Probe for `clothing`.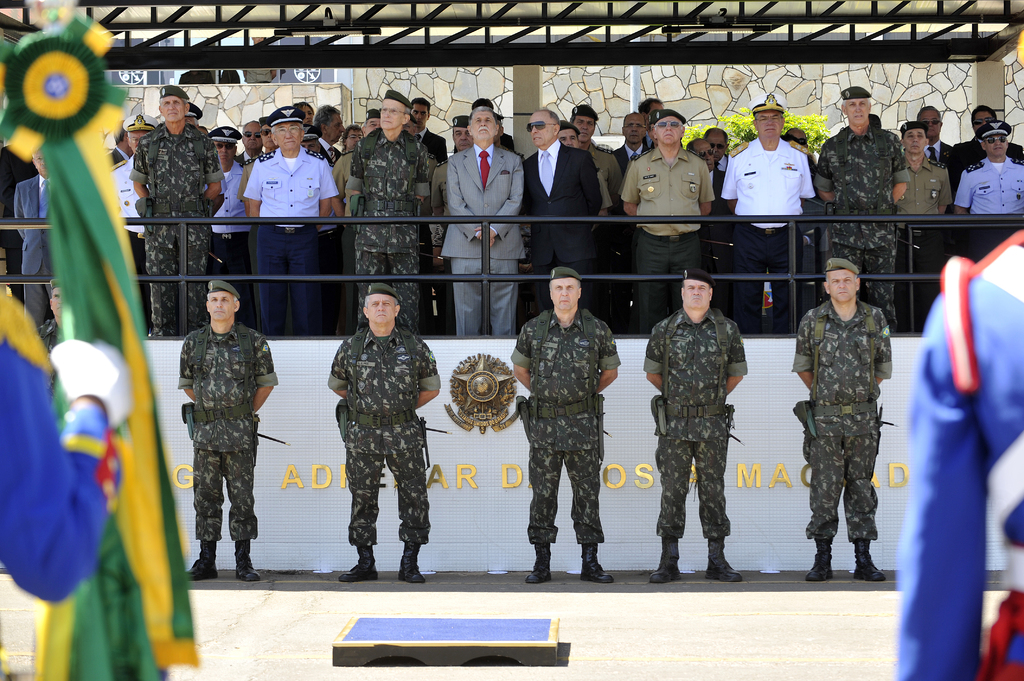
Probe result: 721 141 819 337.
